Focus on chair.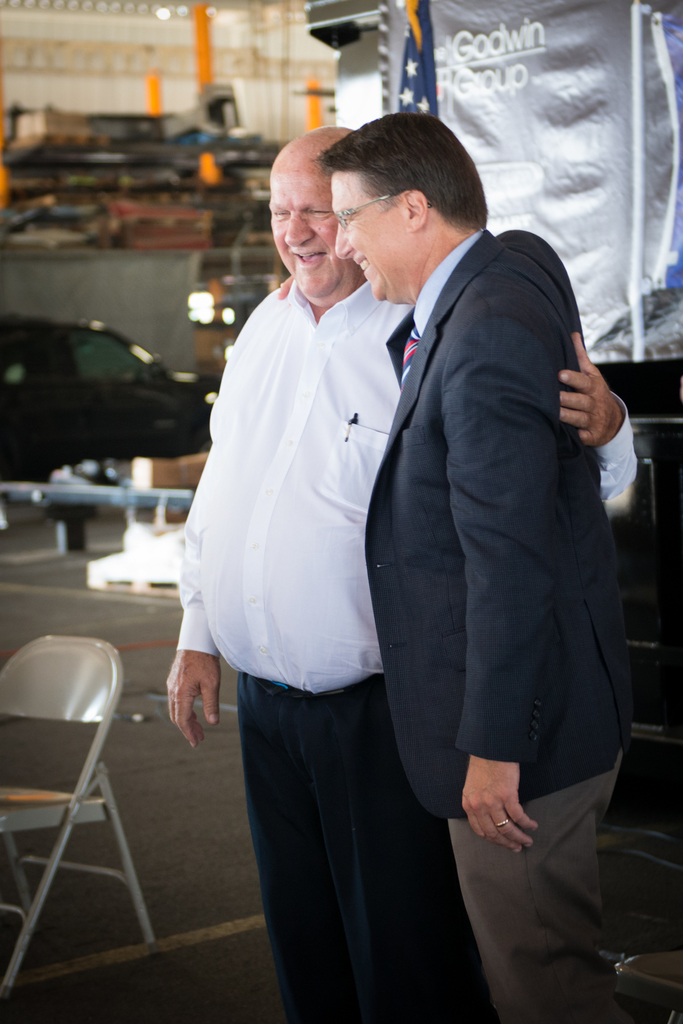
Focused at crop(10, 597, 156, 1005).
